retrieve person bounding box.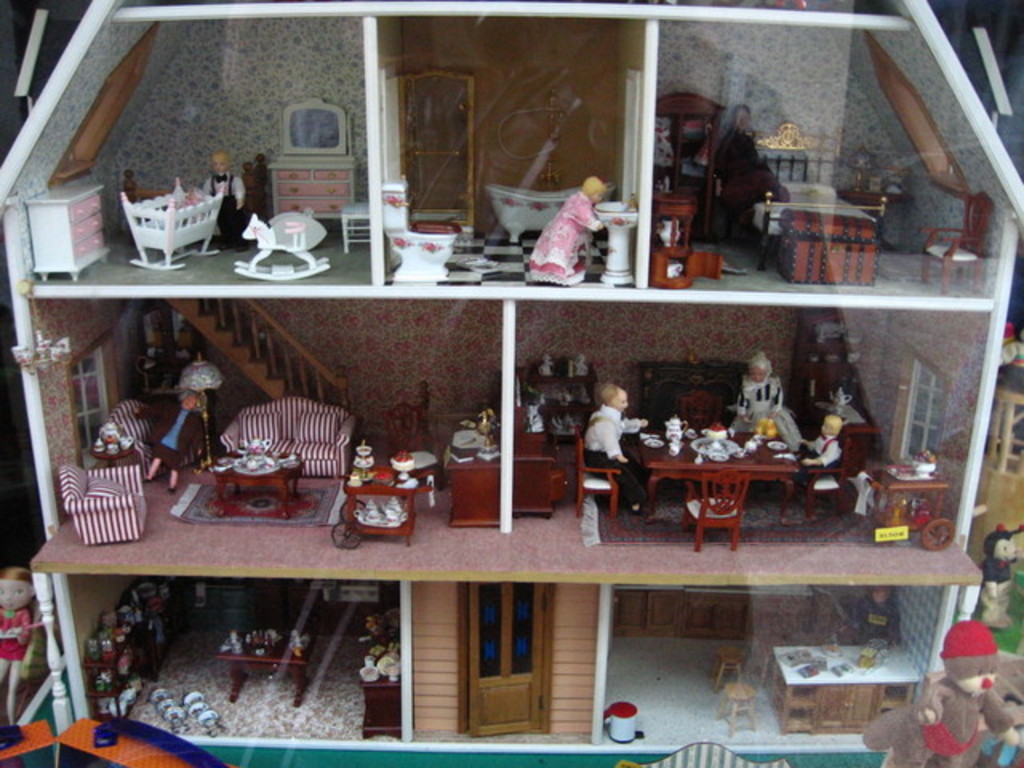
Bounding box: bbox=(134, 389, 210, 496).
